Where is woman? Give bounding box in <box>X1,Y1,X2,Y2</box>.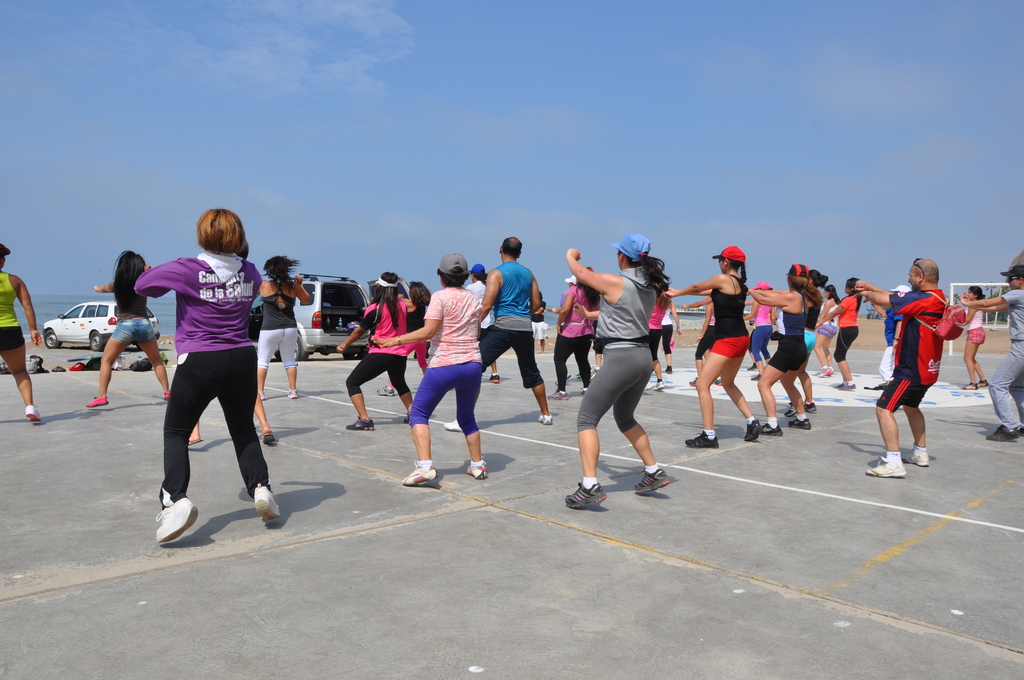
<box>406,280,431,375</box>.
